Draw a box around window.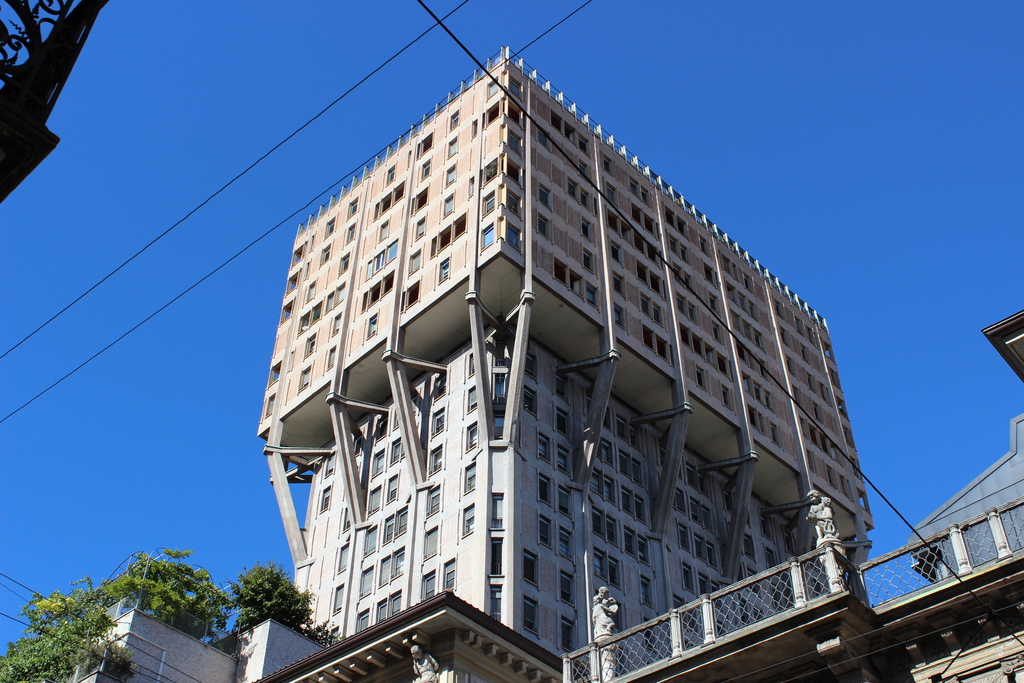
{"x1": 536, "y1": 470, "x2": 552, "y2": 506}.
